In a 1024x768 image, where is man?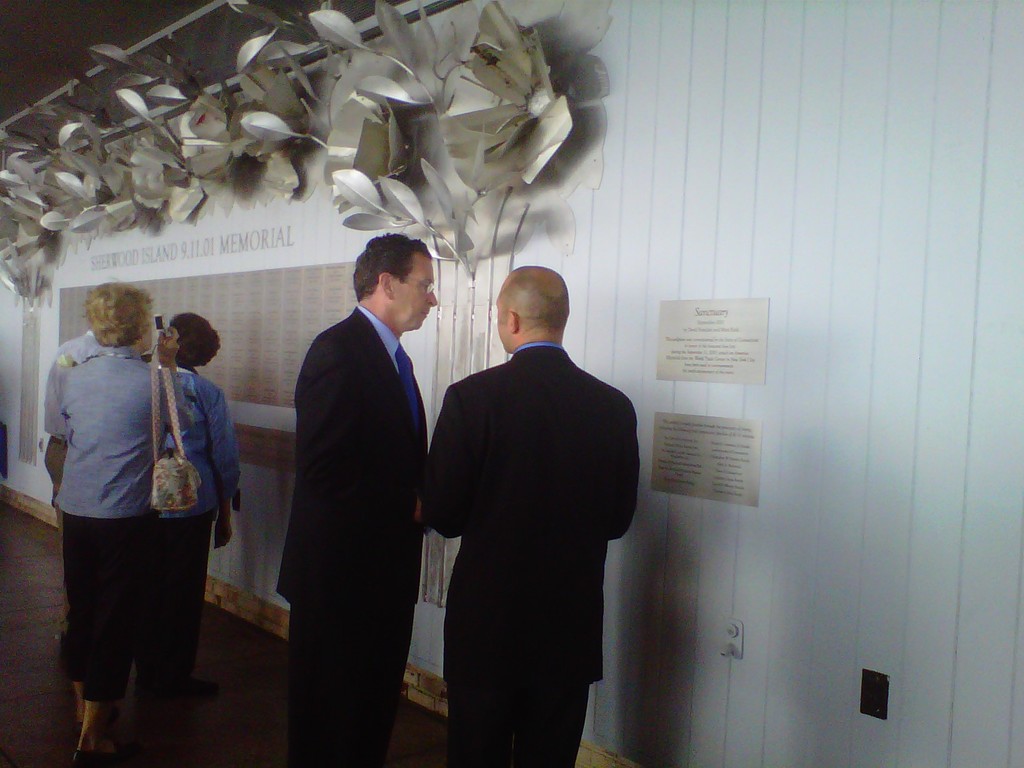
268, 225, 440, 767.
